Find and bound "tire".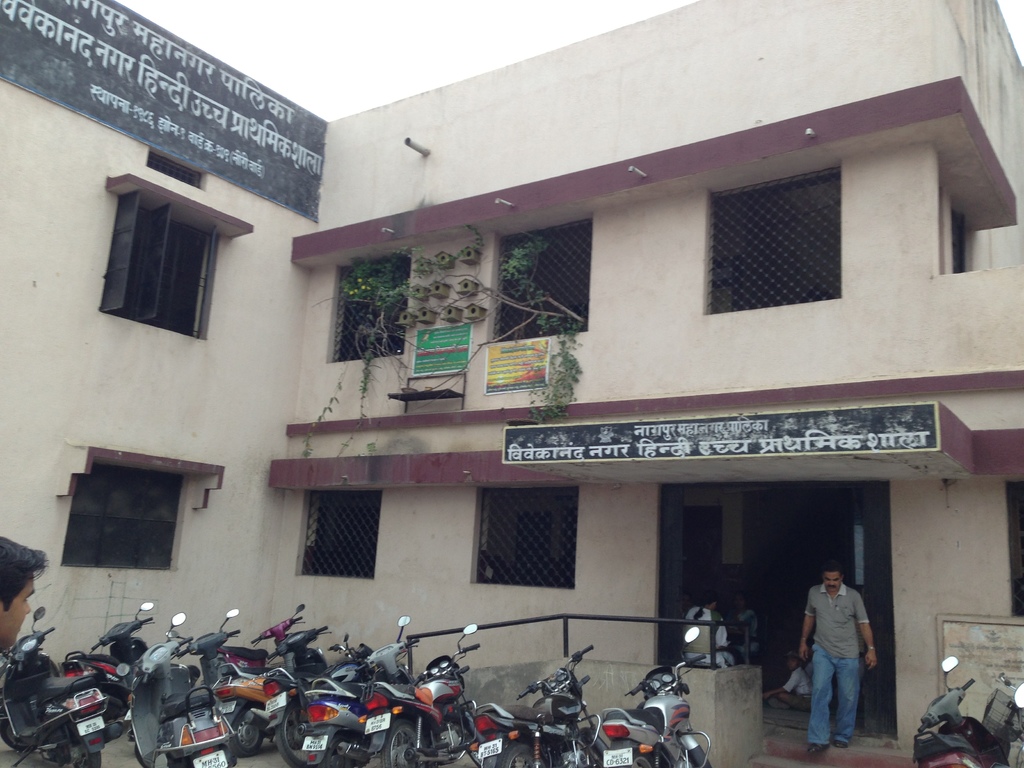
Bound: left=3, top=721, right=38, bottom=750.
